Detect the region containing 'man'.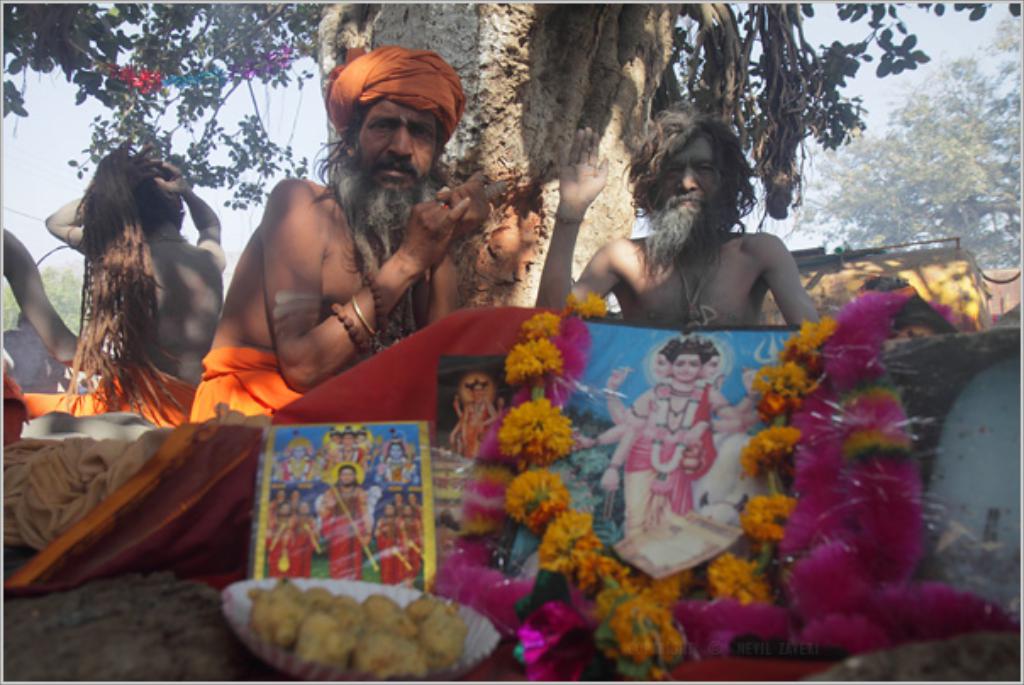
bbox=[336, 432, 359, 470].
